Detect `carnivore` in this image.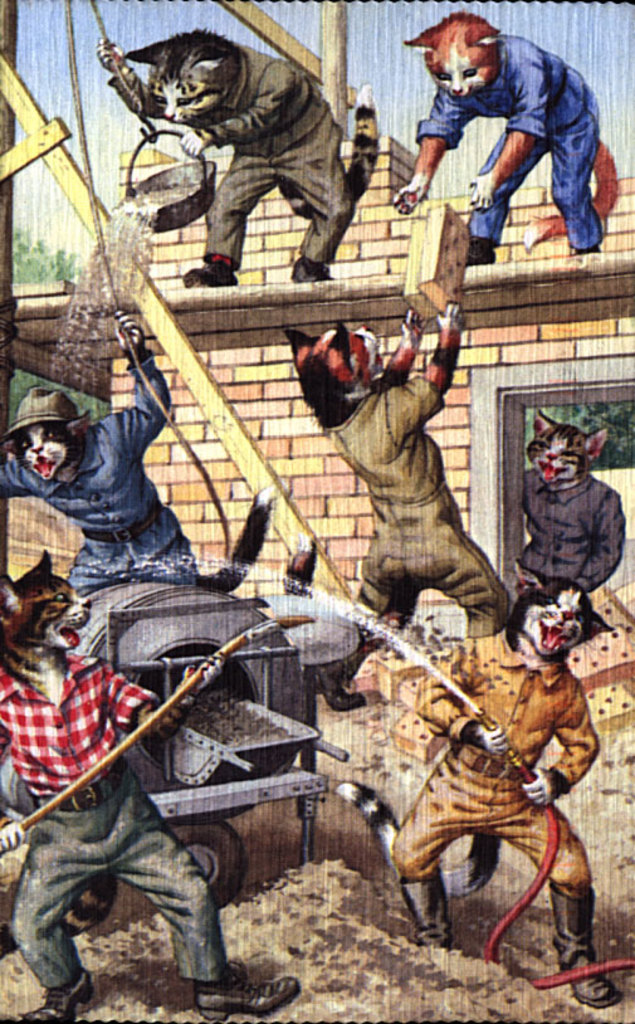
Detection: box=[392, 0, 630, 273].
